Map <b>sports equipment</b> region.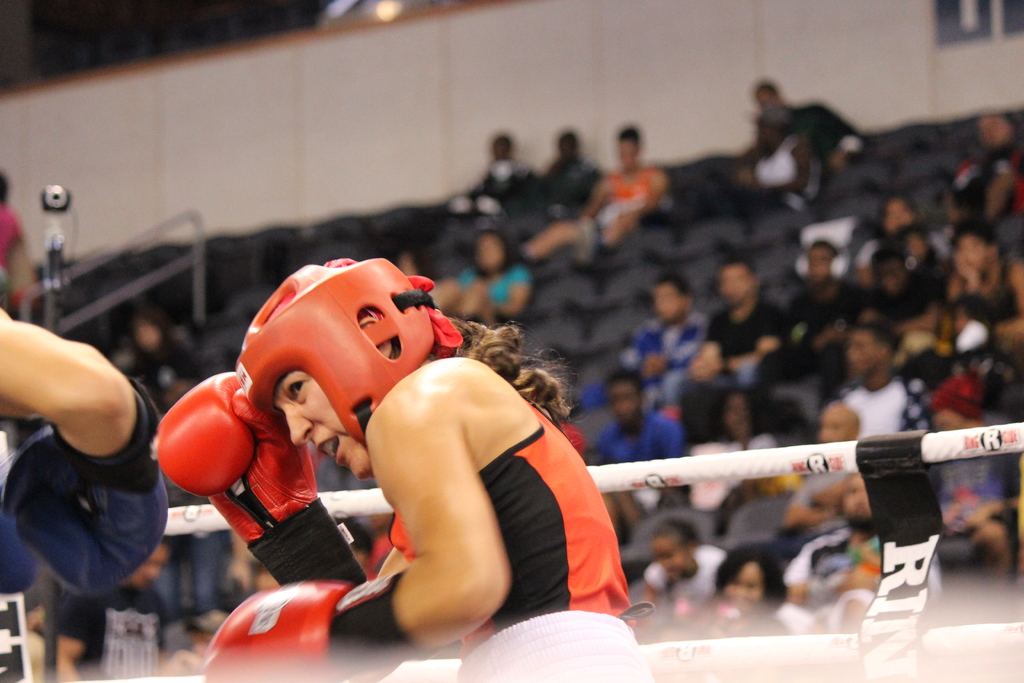
Mapped to BBox(153, 359, 325, 557).
